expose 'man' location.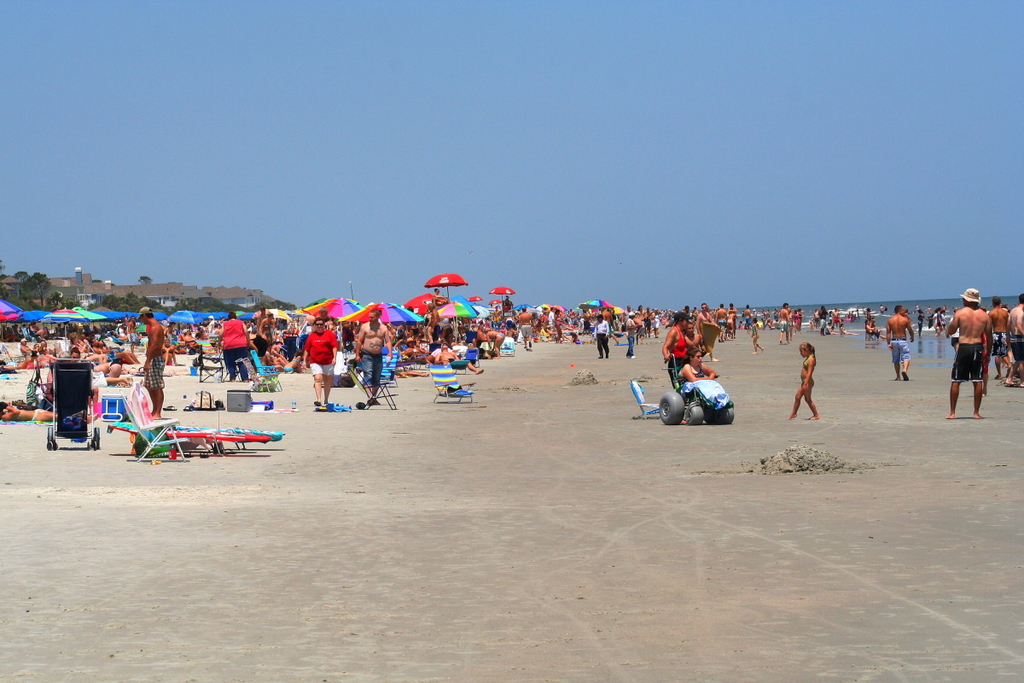
Exposed at box=[883, 303, 915, 384].
